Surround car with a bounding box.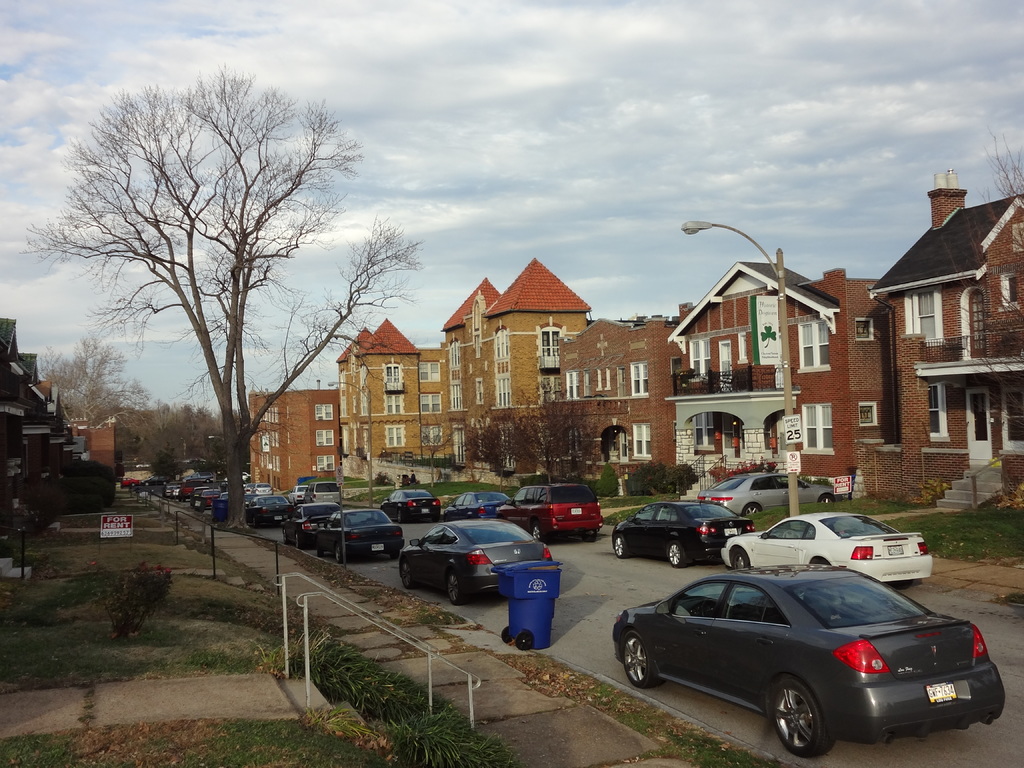
(x1=278, y1=503, x2=335, y2=547).
